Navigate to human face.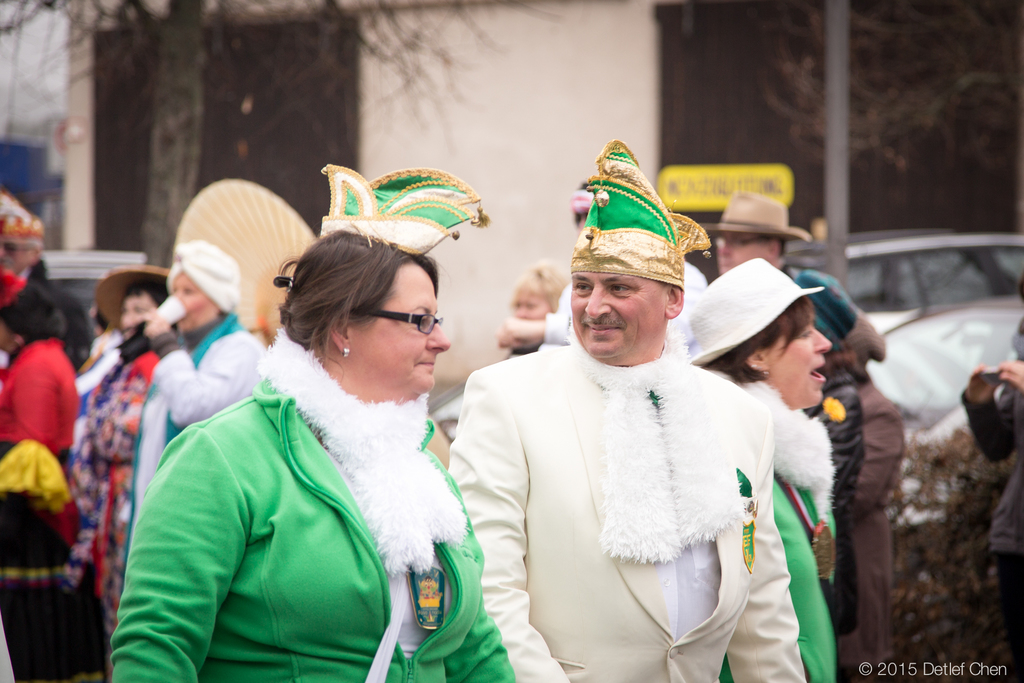
Navigation target: region(349, 261, 447, 394).
